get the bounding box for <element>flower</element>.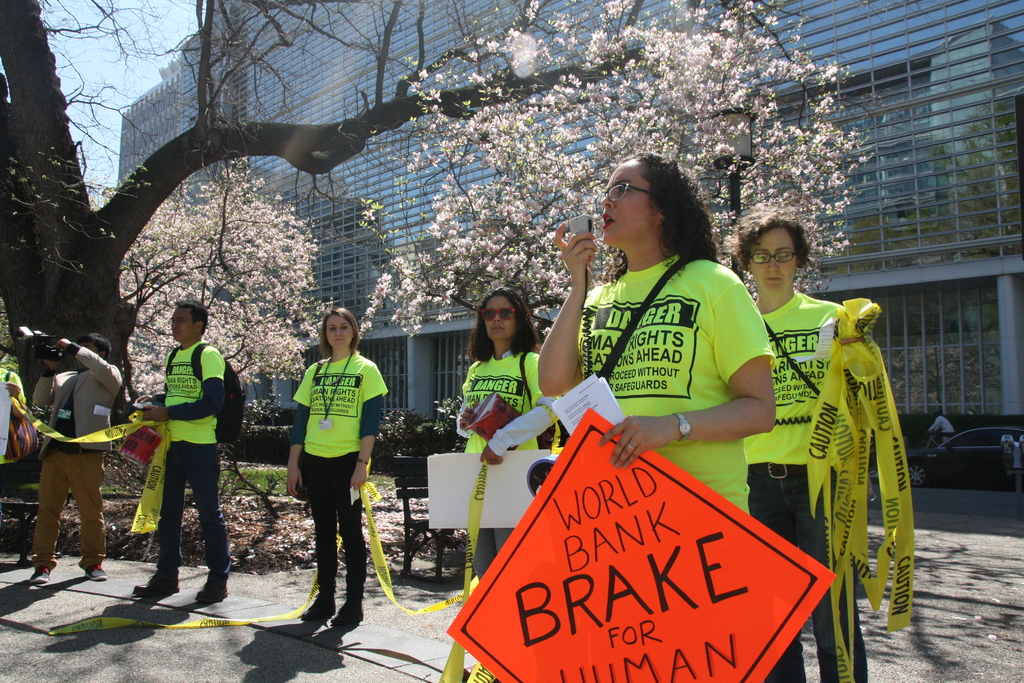
bbox(367, 316, 375, 330).
